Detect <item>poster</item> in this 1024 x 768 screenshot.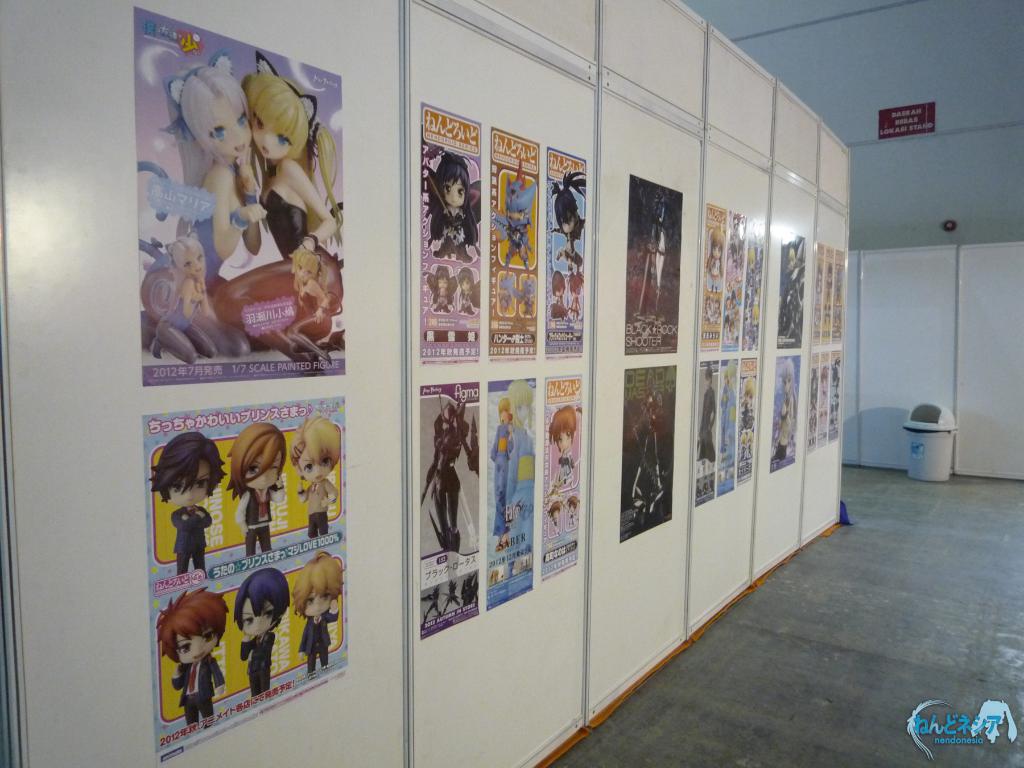
Detection: locate(136, 4, 342, 388).
